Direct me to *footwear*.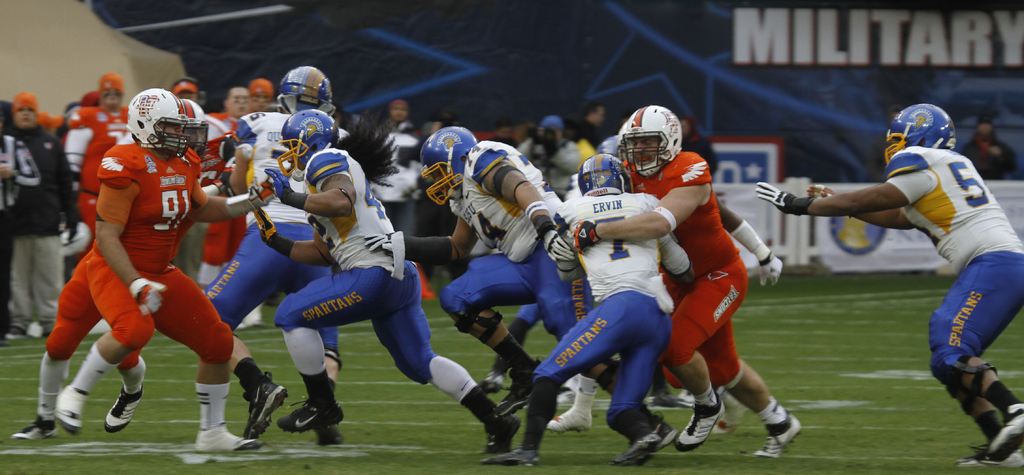
Direction: 6, 326, 27, 340.
